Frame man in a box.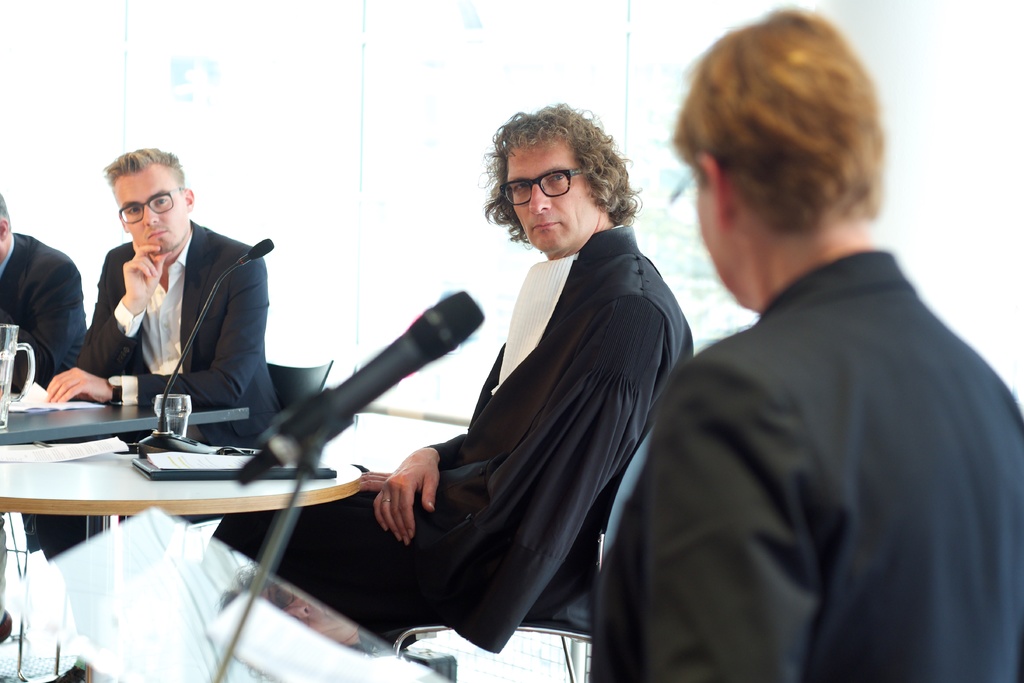
[left=0, top=194, right=92, bottom=562].
